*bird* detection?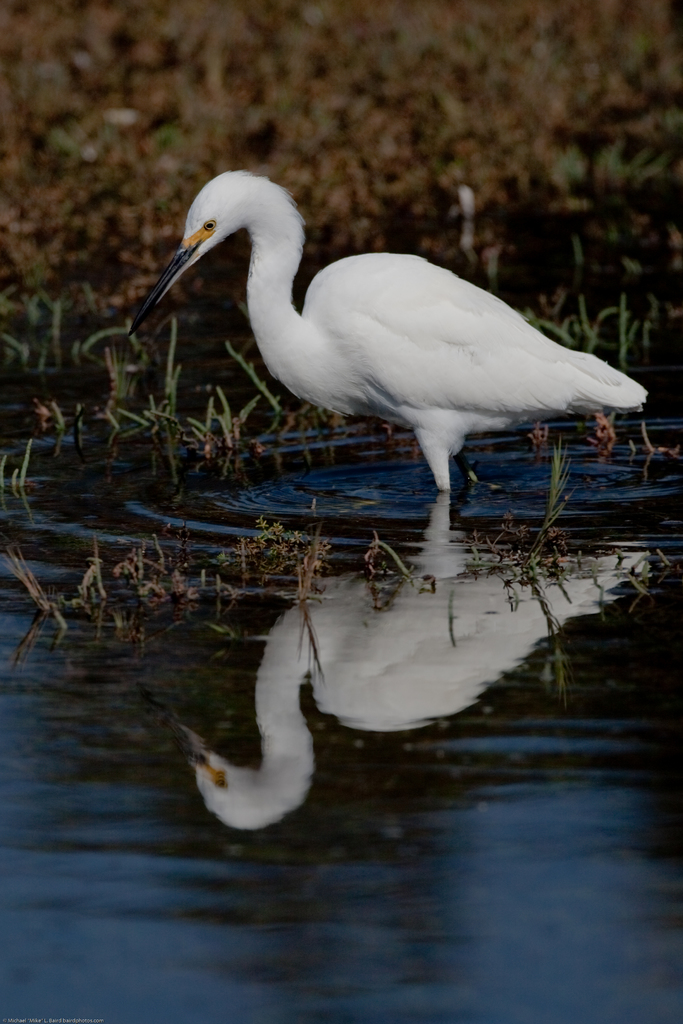
box=[125, 172, 659, 499]
